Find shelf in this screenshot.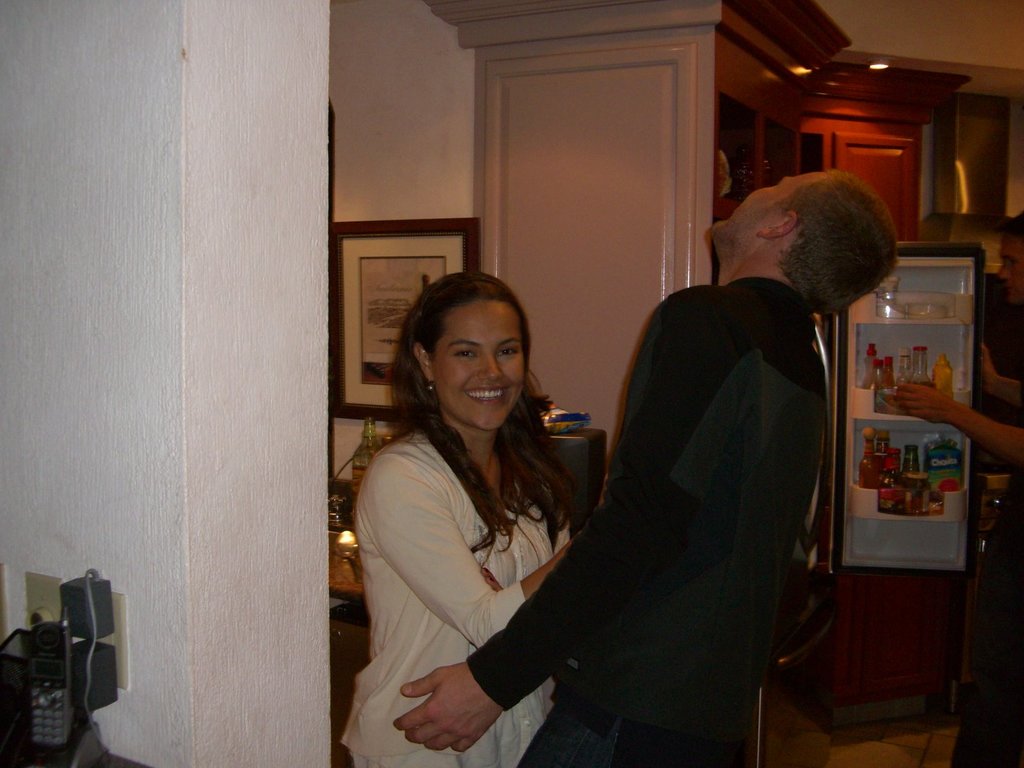
The bounding box for shelf is 829/241/974/577.
